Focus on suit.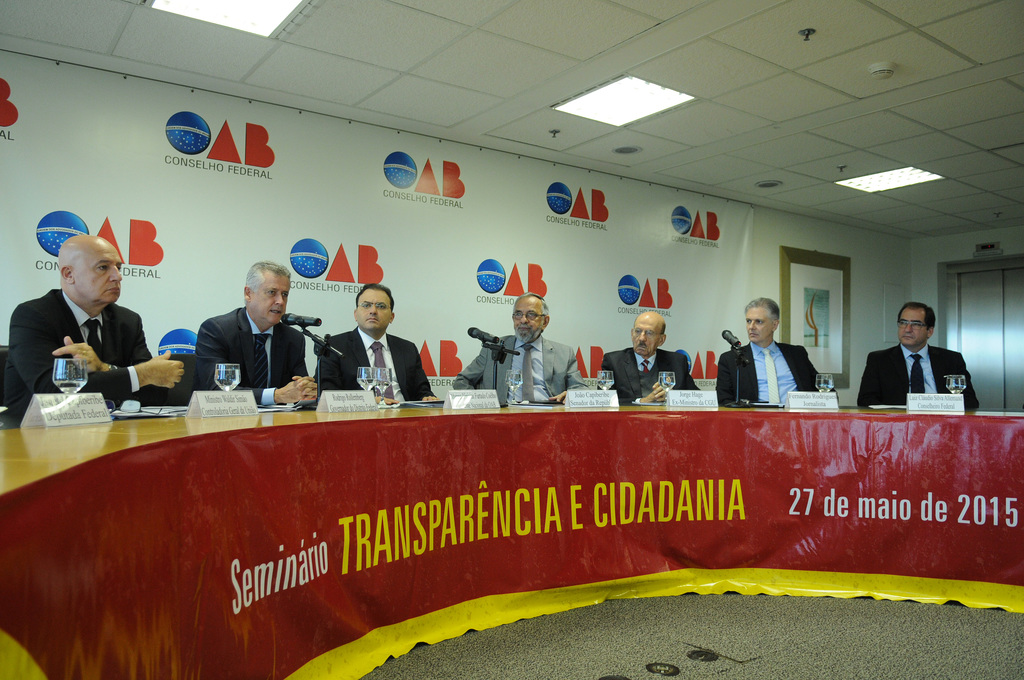
Focused at [717,339,839,410].
